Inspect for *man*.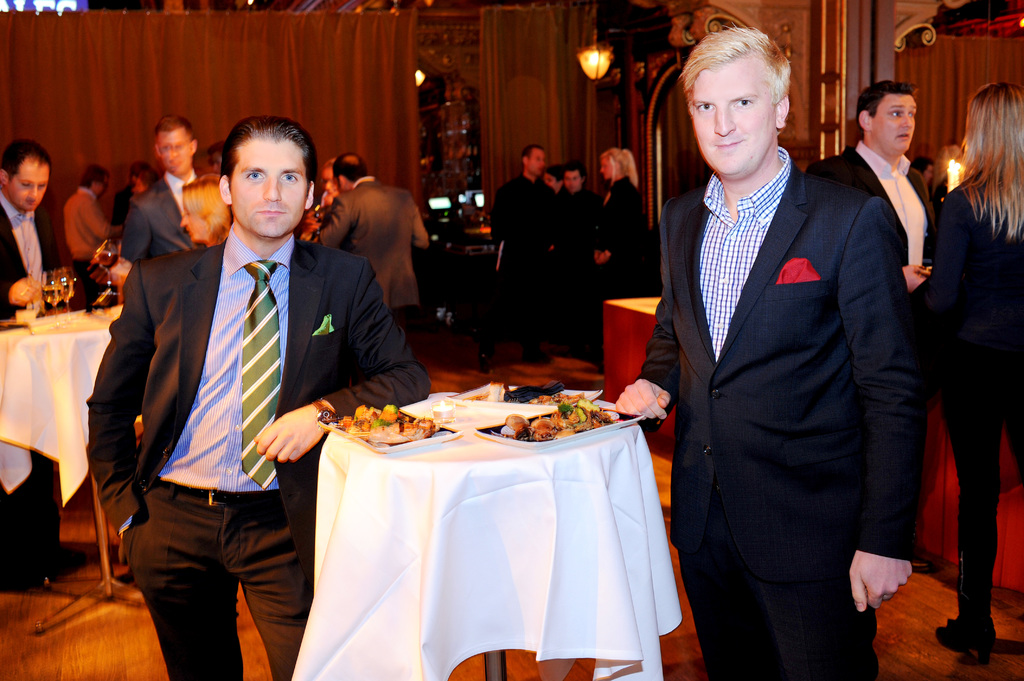
Inspection: [614,22,925,680].
